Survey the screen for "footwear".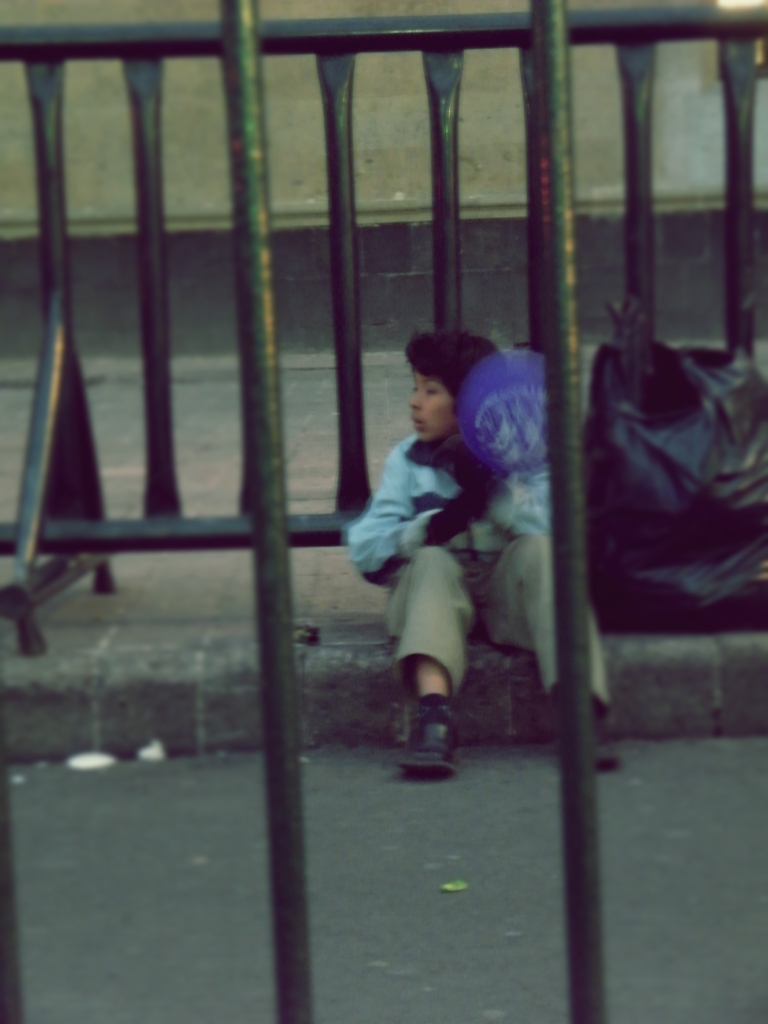
Survey found: 589/707/630/770.
